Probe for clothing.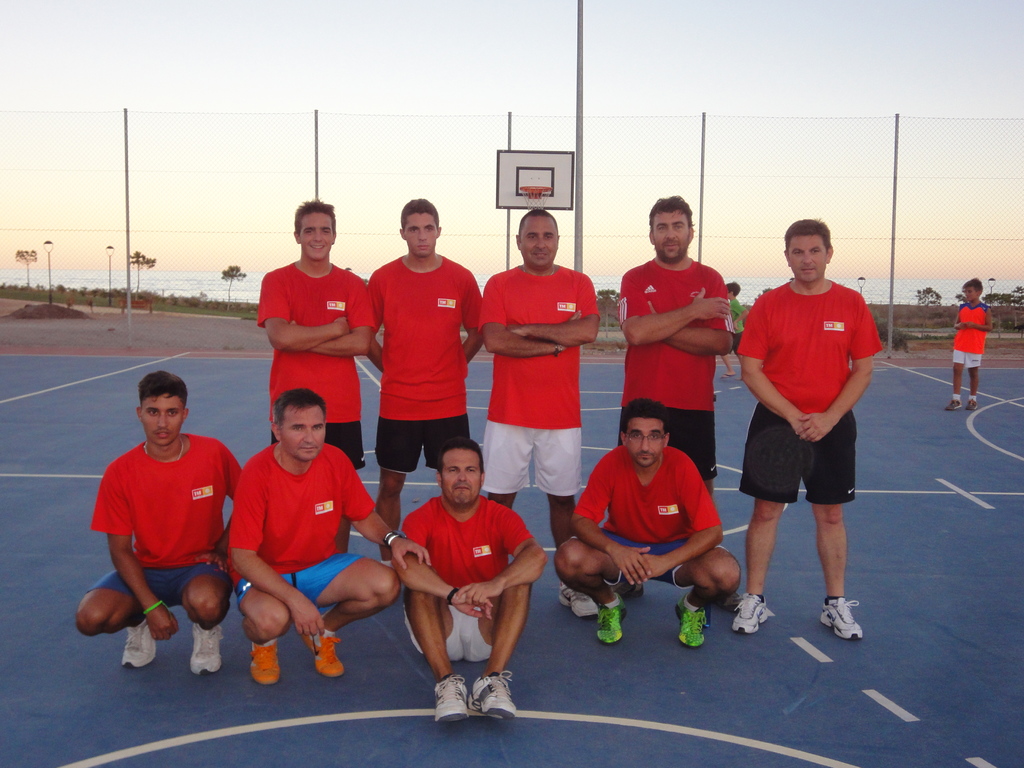
Probe result: 362,229,473,469.
